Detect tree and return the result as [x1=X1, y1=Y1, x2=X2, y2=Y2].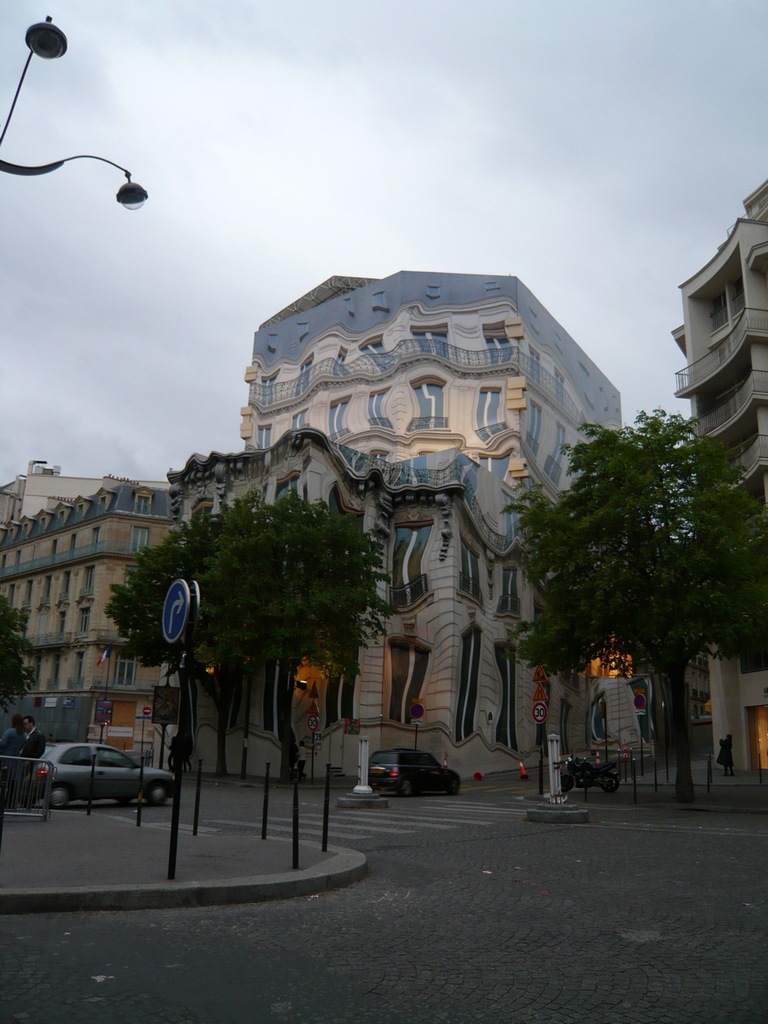
[x1=0, y1=589, x2=49, y2=719].
